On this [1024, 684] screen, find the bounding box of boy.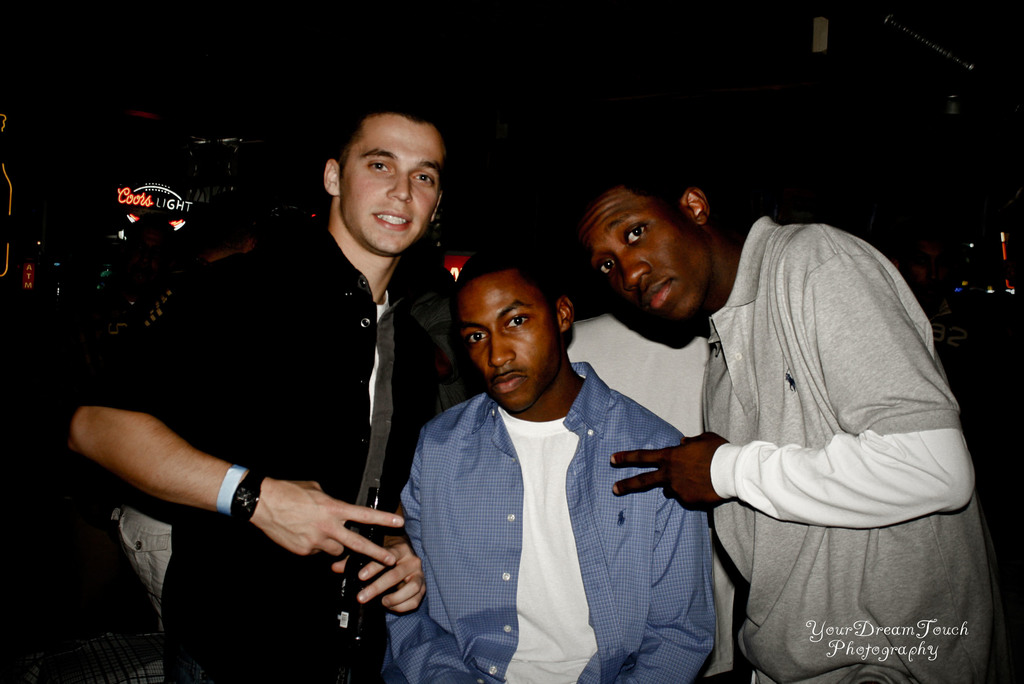
Bounding box: detection(66, 97, 483, 683).
